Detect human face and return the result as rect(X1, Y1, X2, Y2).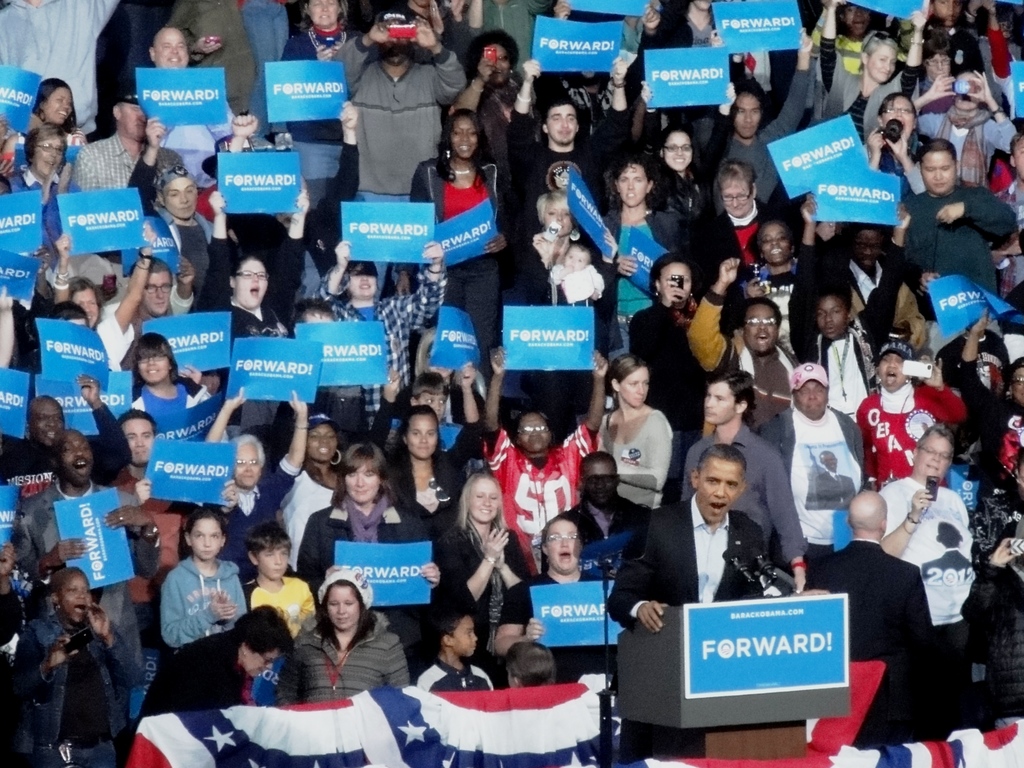
rect(660, 129, 692, 170).
